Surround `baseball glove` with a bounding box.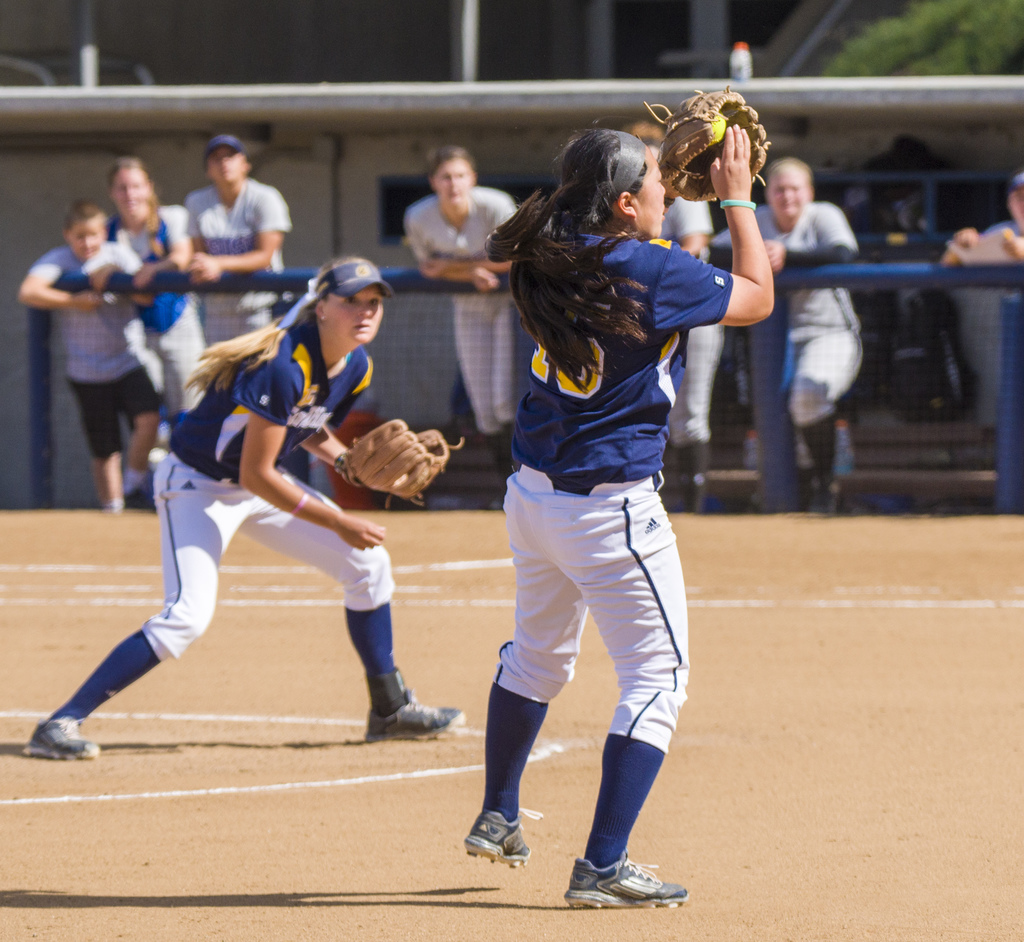
x1=345 y1=419 x2=464 y2=507.
